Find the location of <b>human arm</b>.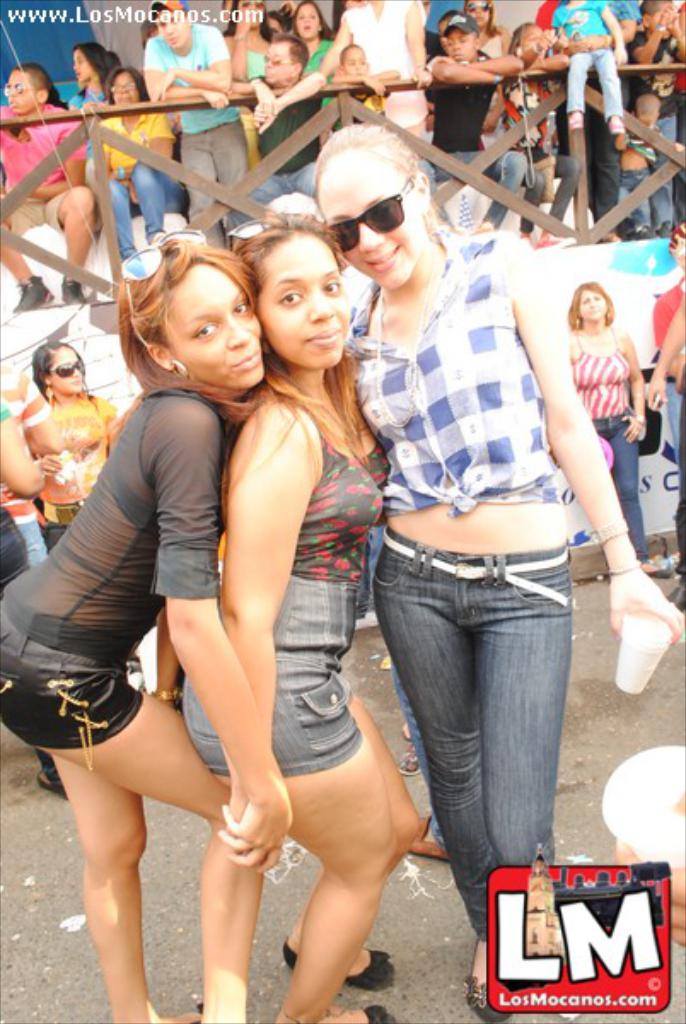
Location: bbox=(662, 338, 684, 401).
